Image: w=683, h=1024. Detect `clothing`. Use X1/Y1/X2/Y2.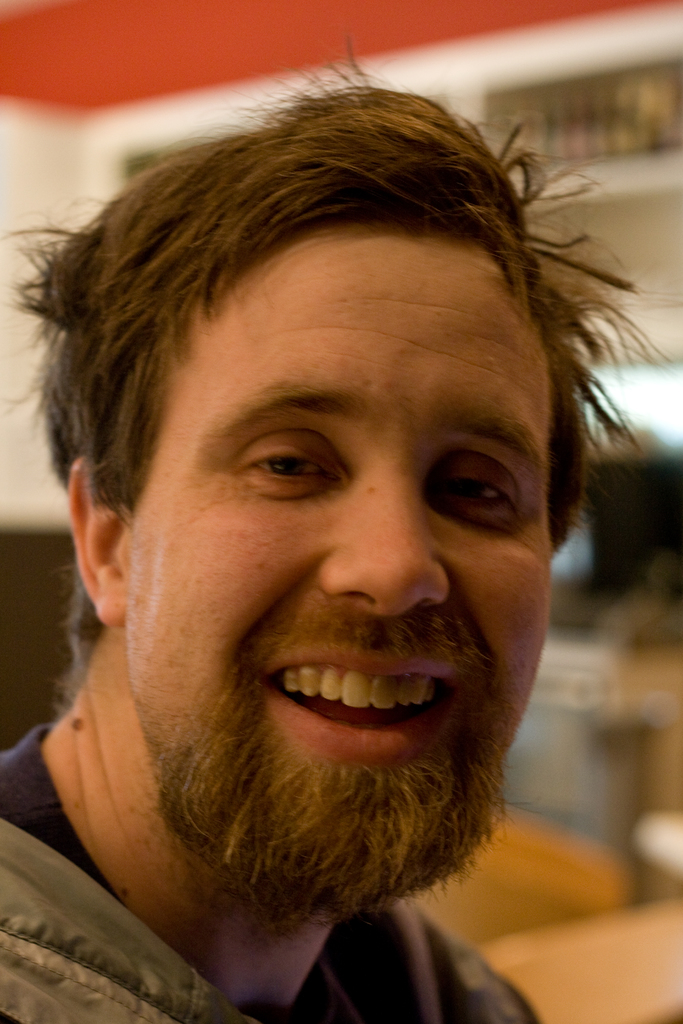
0/719/539/1023.
